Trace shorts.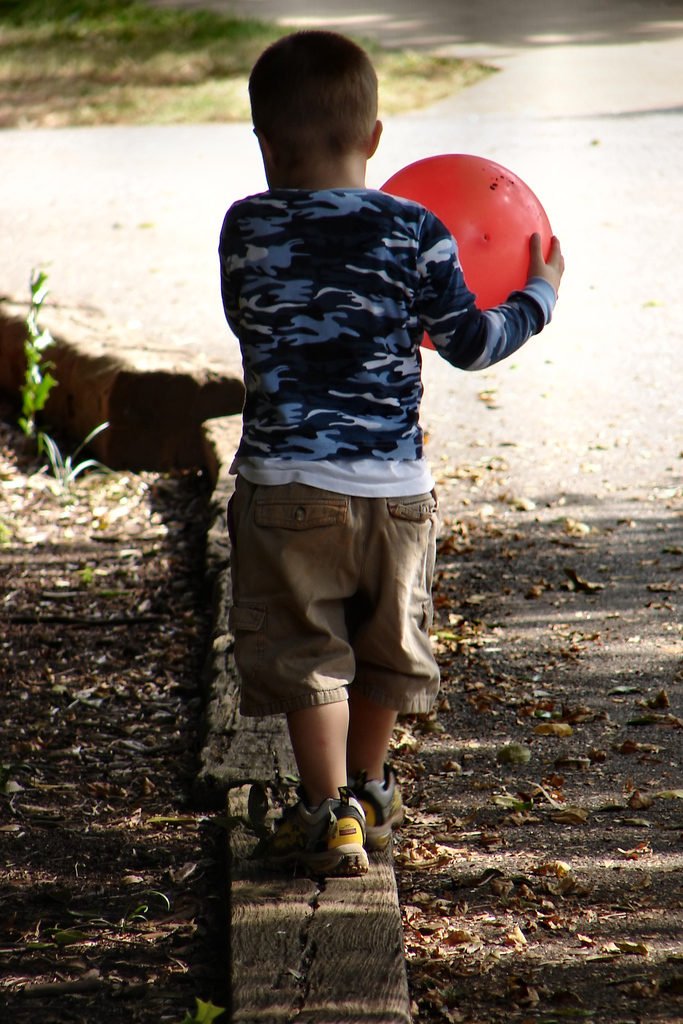
Traced to x1=213, y1=490, x2=459, y2=746.
